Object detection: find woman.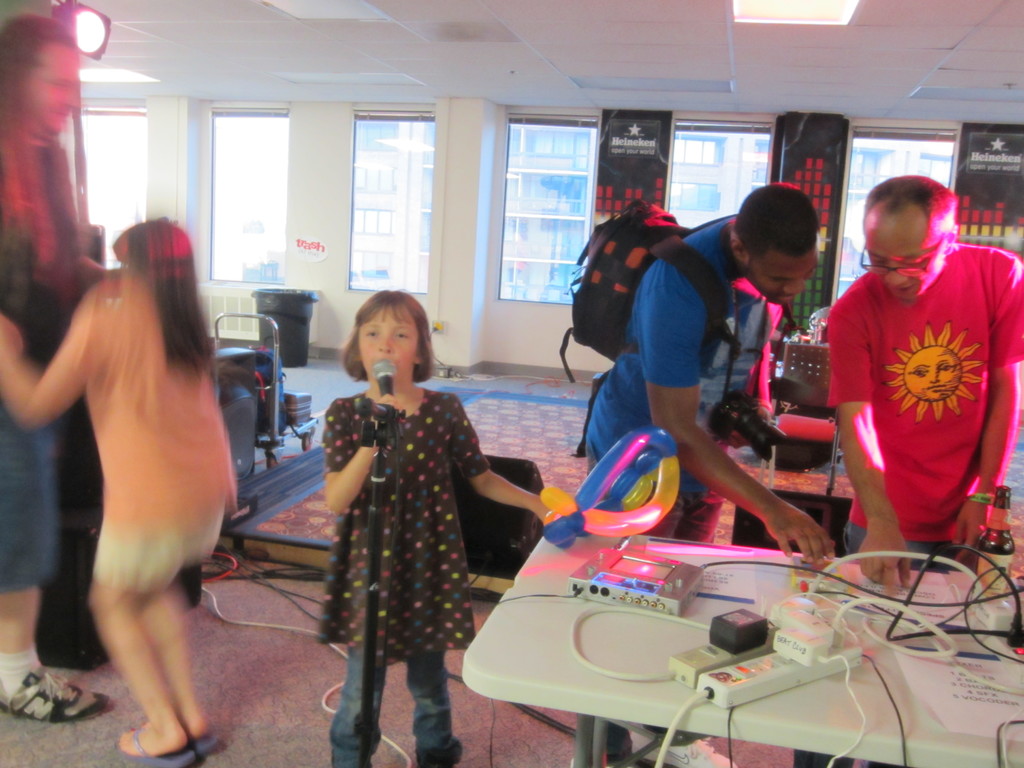
[left=0, top=214, right=226, bottom=767].
